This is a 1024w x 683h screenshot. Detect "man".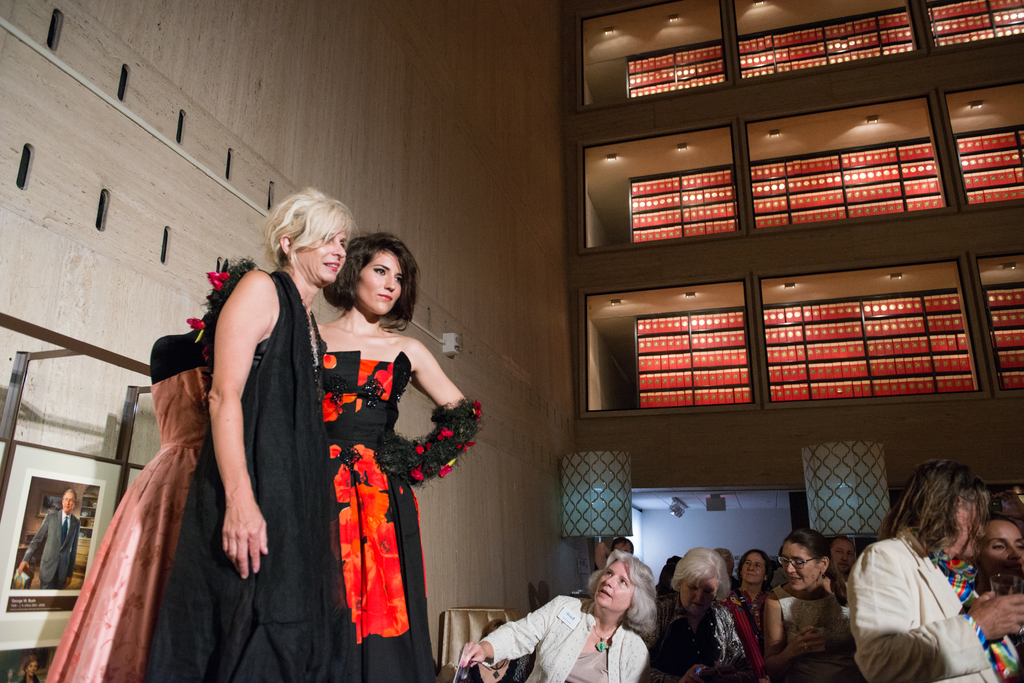
(x1=9, y1=486, x2=84, y2=593).
